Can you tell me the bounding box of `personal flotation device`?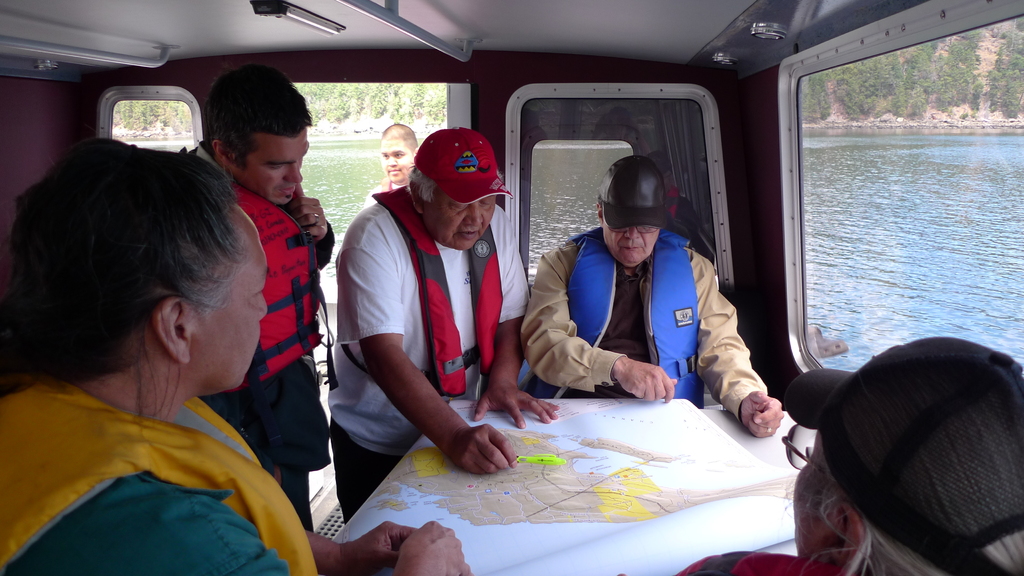
box=[172, 136, 337, 398].
